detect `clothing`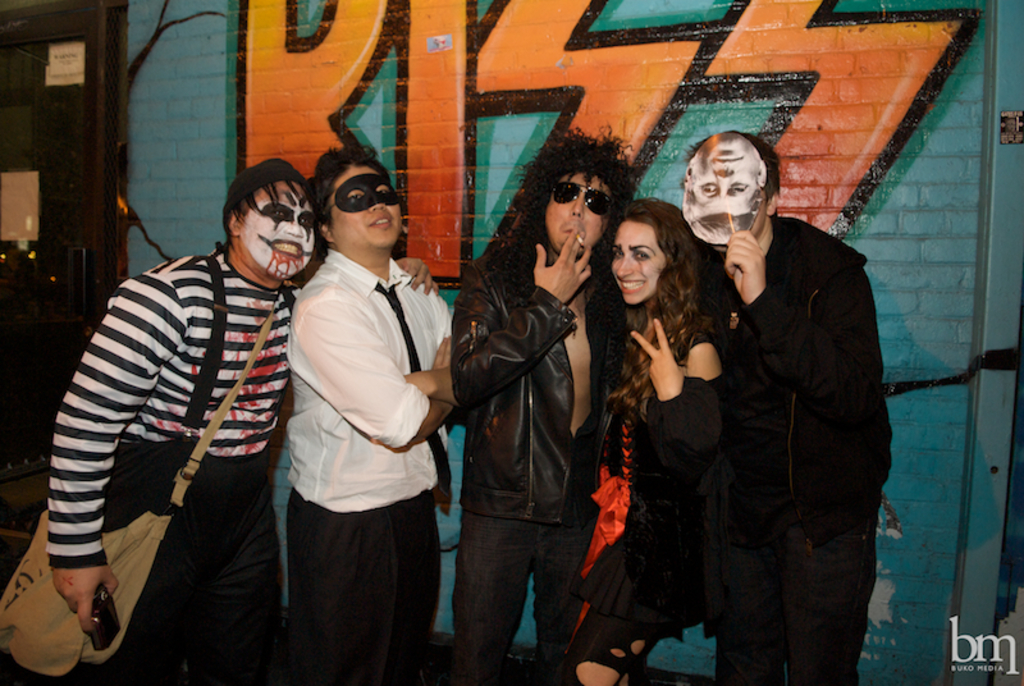
(left=285, top=247, right=453, bottom=685)
